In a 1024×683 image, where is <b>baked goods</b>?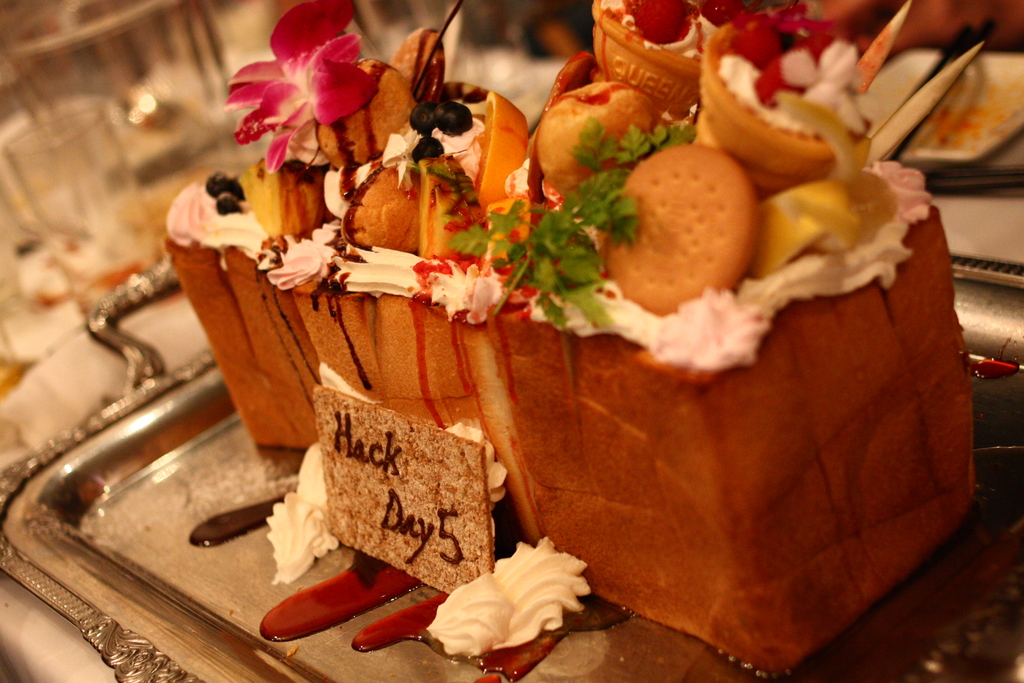
{"x1": 282, "y1": 415, "x2": 516, "y2": 593}.
